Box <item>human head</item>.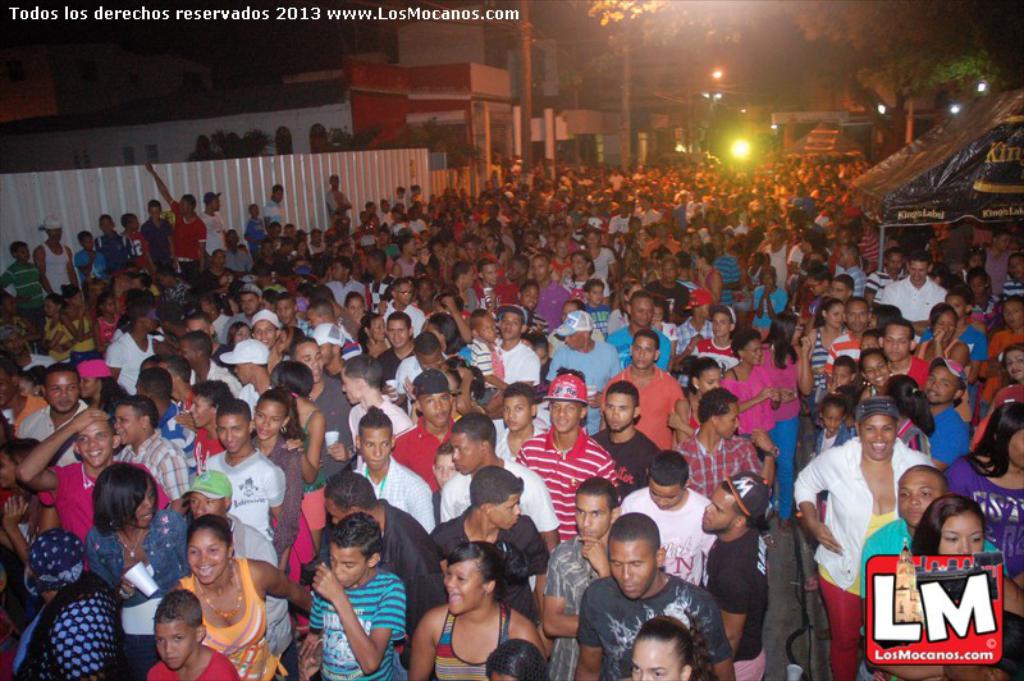
left=179, top=333, right=209, bottom=370.
